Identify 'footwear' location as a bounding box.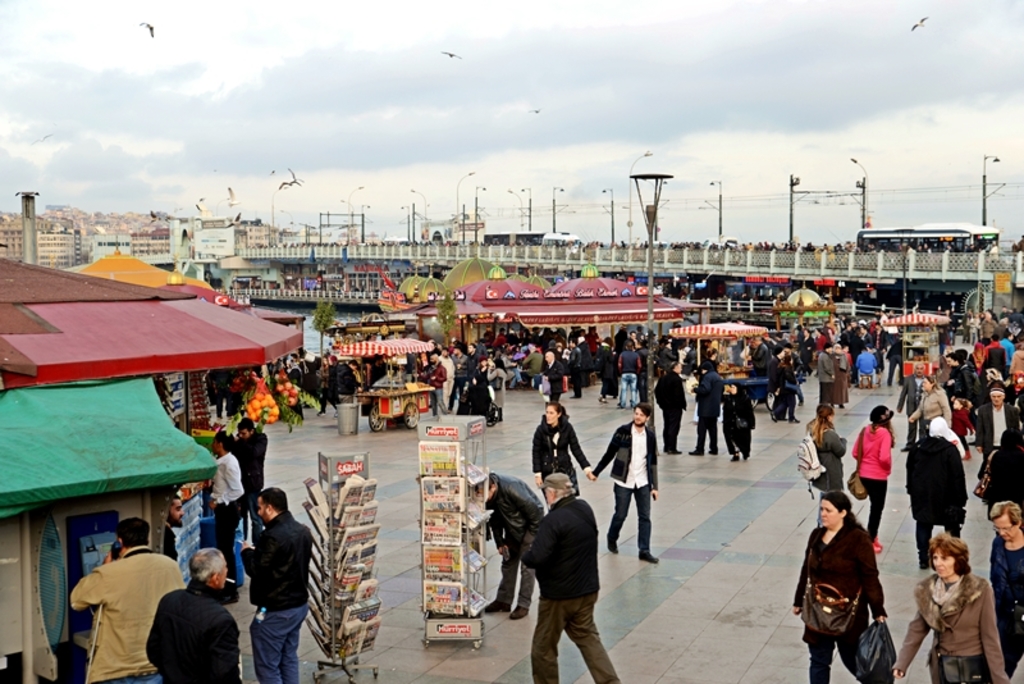
668 446 681 456.
